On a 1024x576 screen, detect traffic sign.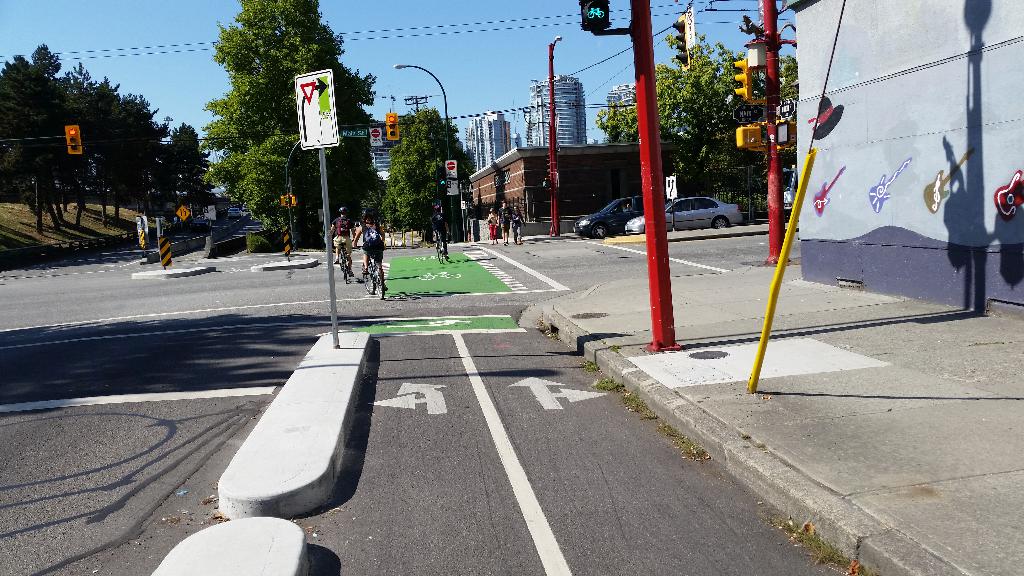
<box>65,126,84,156</box>.
